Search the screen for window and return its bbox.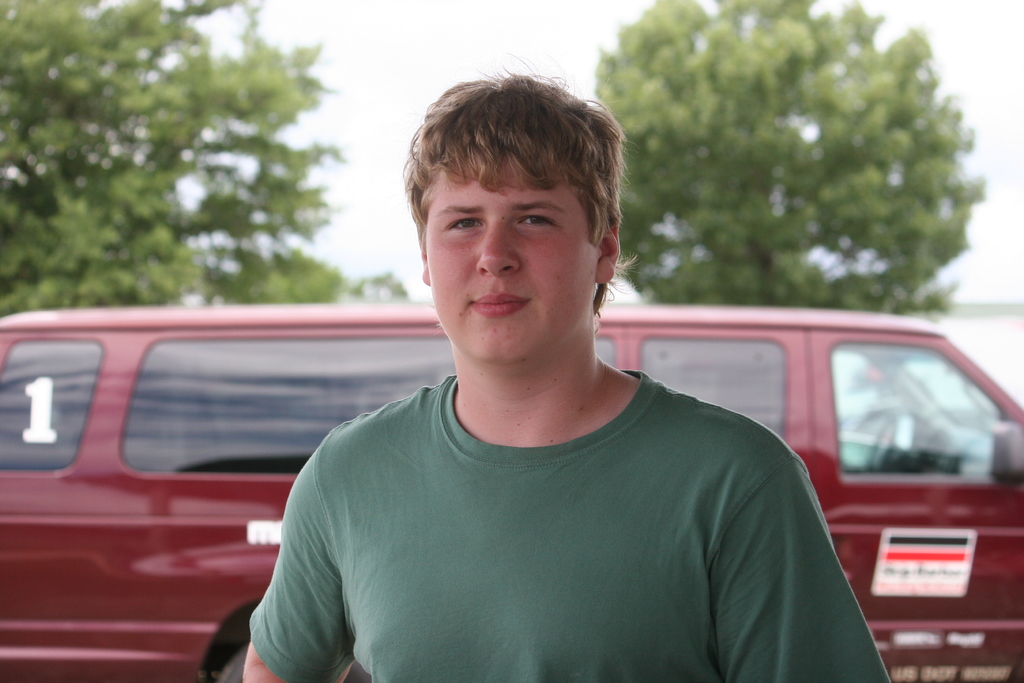
Found: 118/335/616/478.
